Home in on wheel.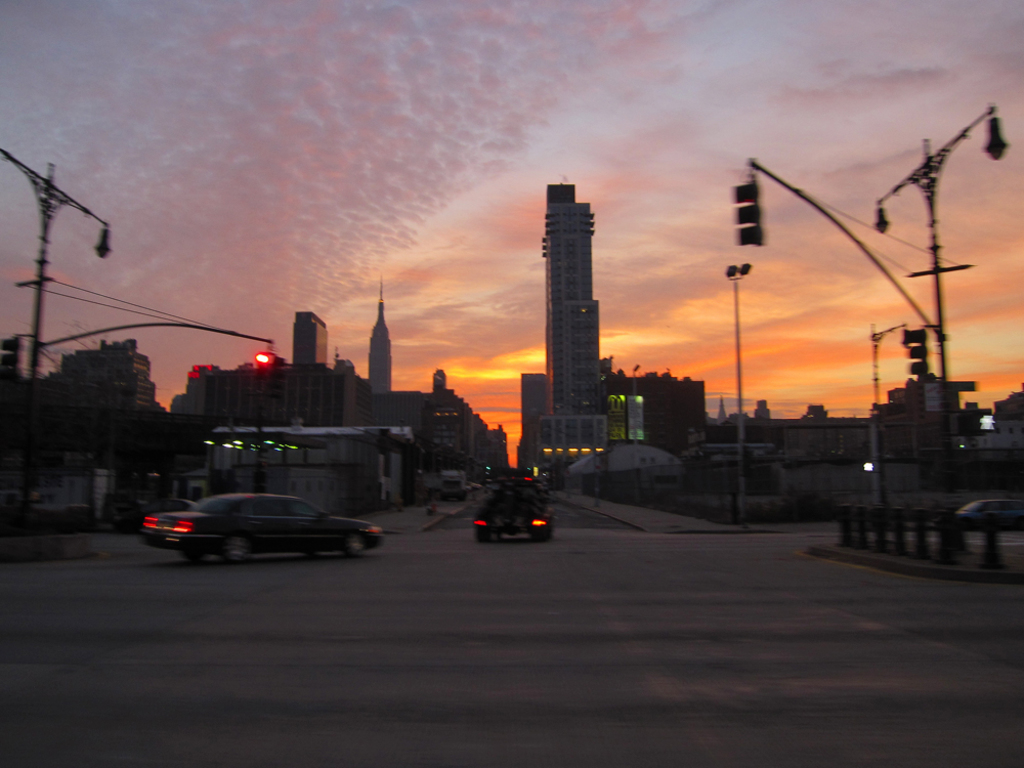
Homed in at {"x1": 219, "y1": 534, "x2": 254, "y2": 565}.
